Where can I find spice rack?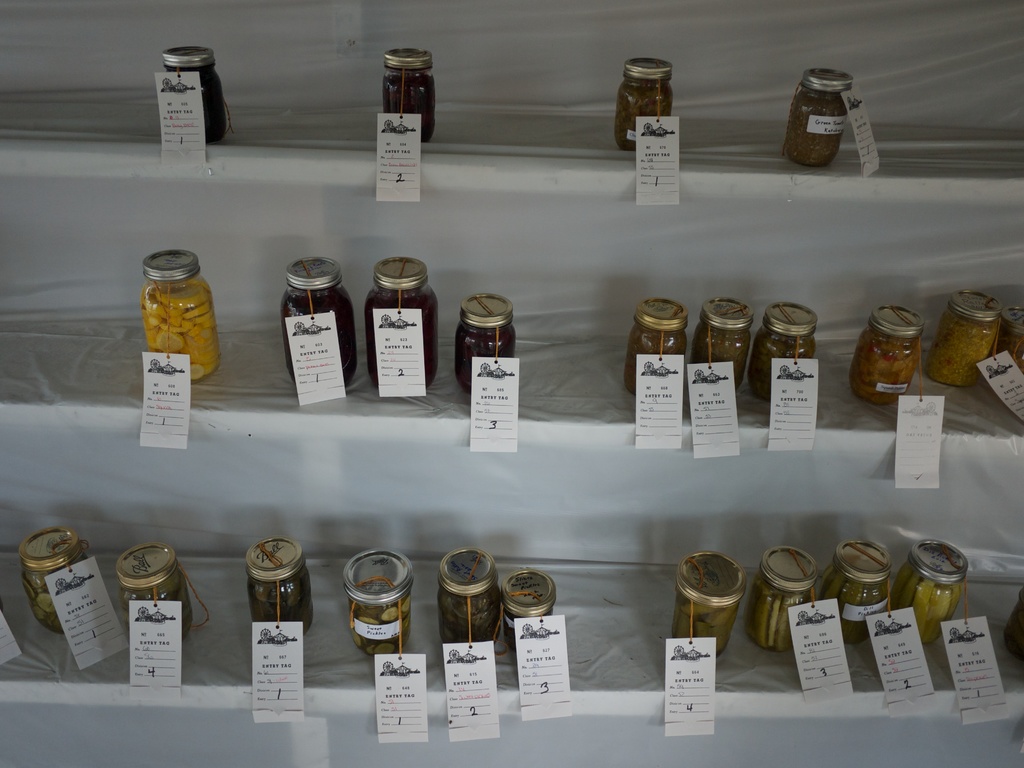
You can find it at (x1=15, y1=523, x2=967, y2=657).
